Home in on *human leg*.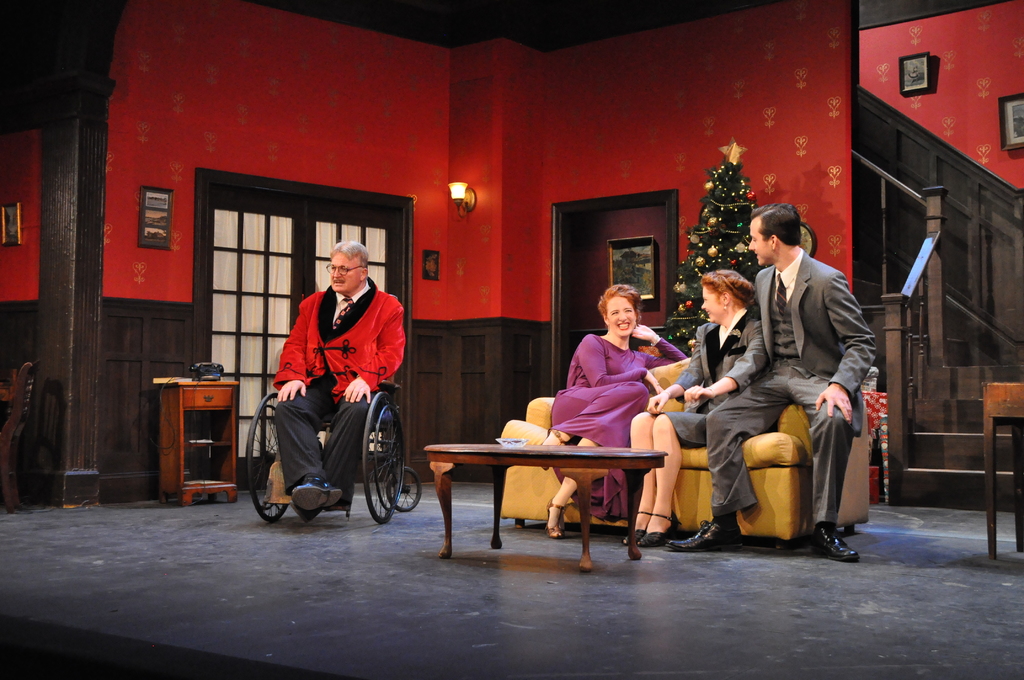
Homed in at 273 371 345 512.
